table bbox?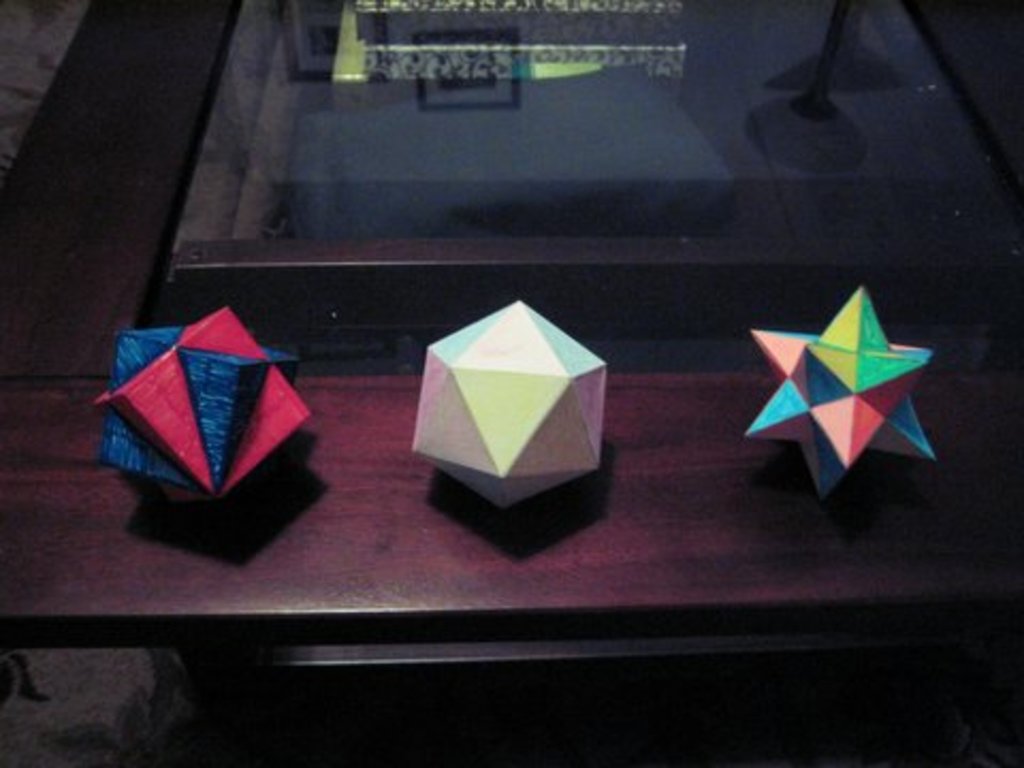
<box>0,0,1022,766</box>
